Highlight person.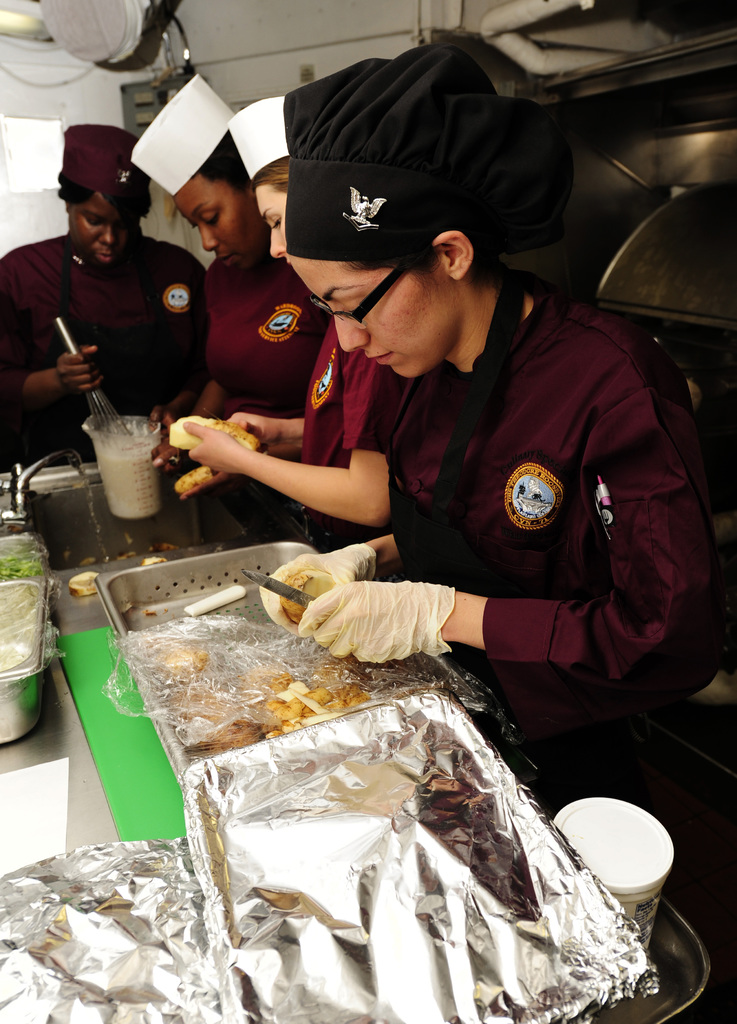
Highlighted region: [166,92,397,547].
